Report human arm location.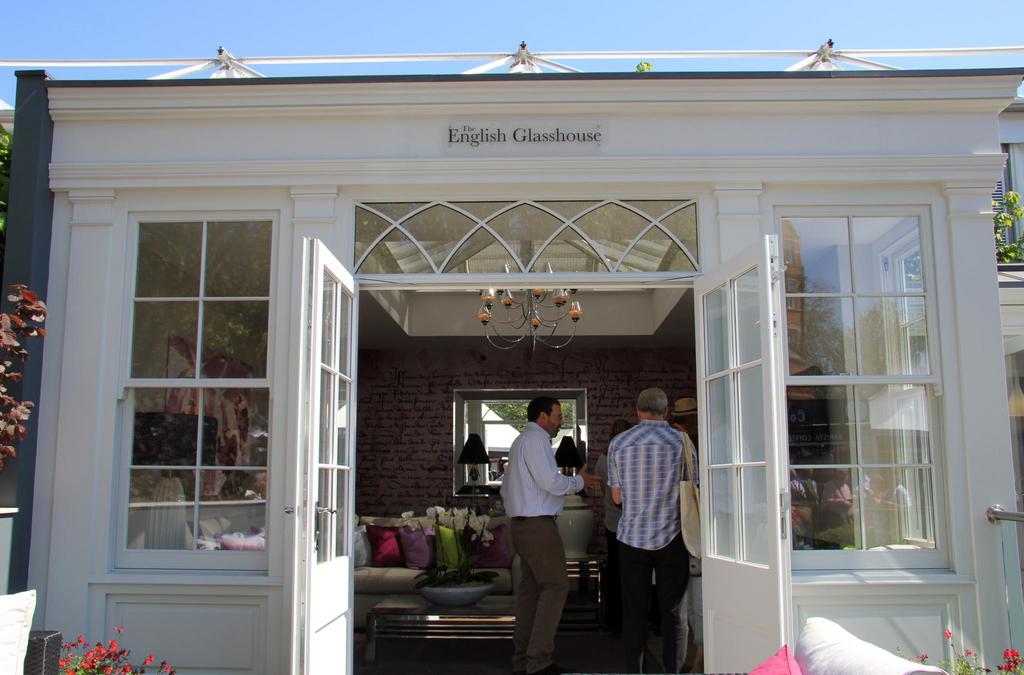
Report: 528/434/601/492.
